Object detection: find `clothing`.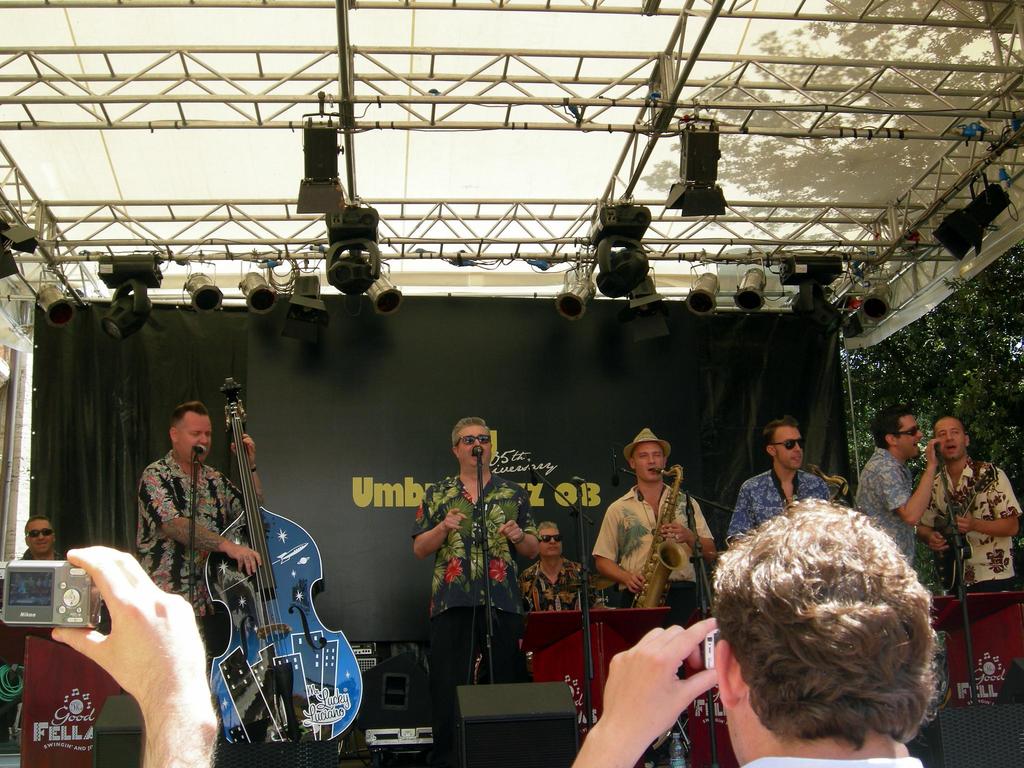
{"left": 919, "top": 457, "right": 1023, "bottom": 588}.
